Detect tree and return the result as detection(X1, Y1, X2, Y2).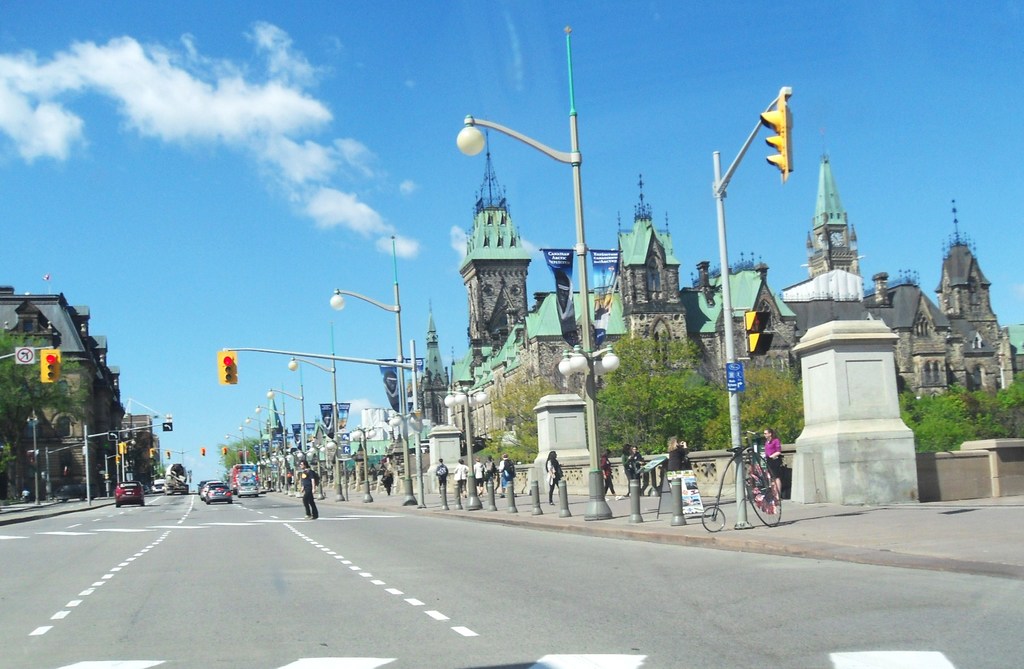
detection(0, 328, 97, 503).
